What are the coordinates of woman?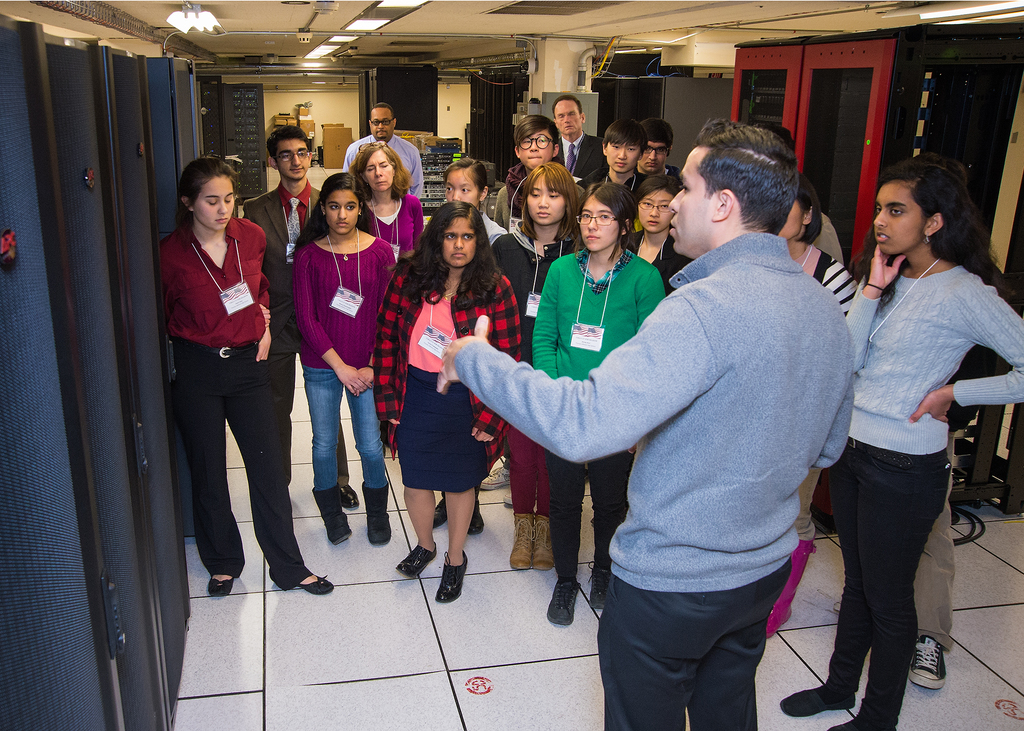
[left=291, top=172, right=394, bottom=542].
